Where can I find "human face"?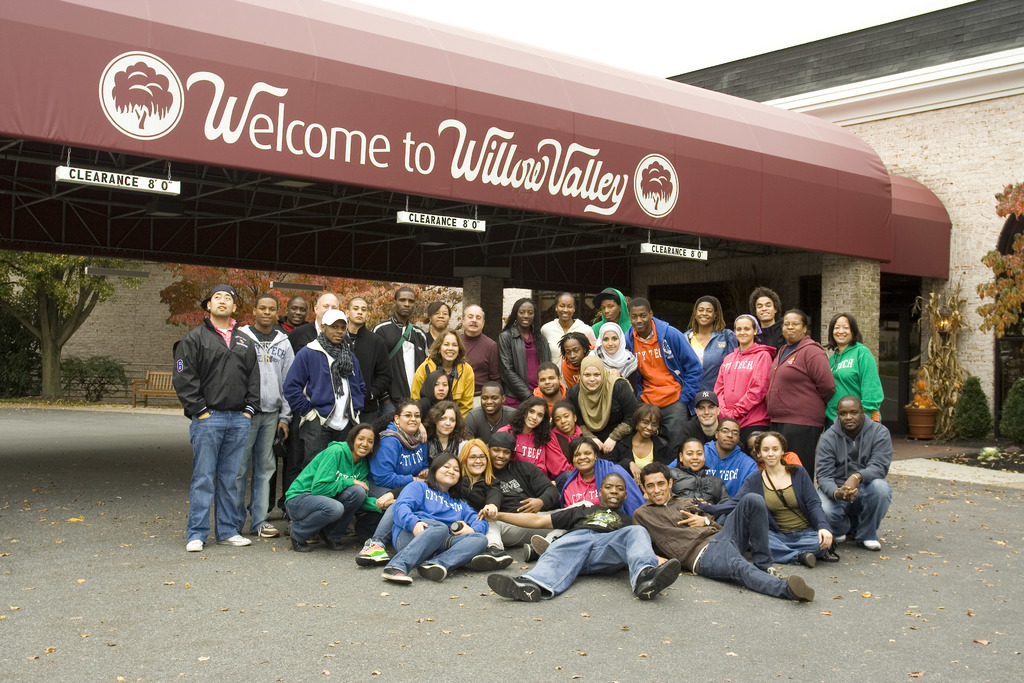
You can find it at select_region(479, 384, 502, 416).
